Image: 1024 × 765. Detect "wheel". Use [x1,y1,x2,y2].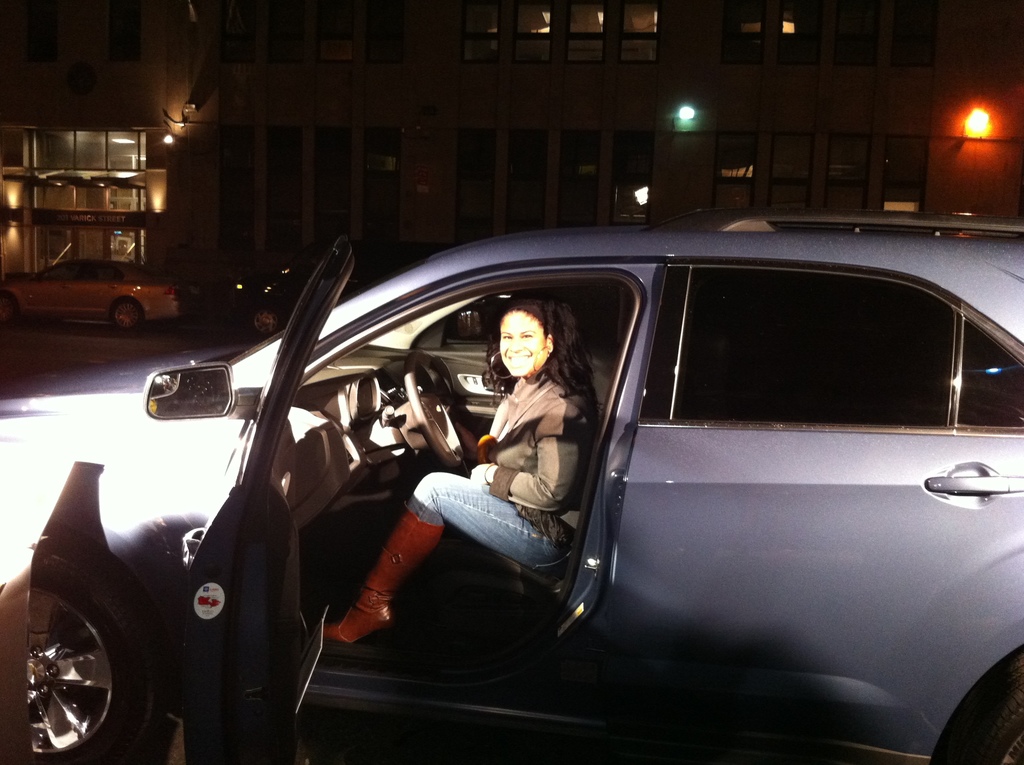
[947,650,1023,764].
